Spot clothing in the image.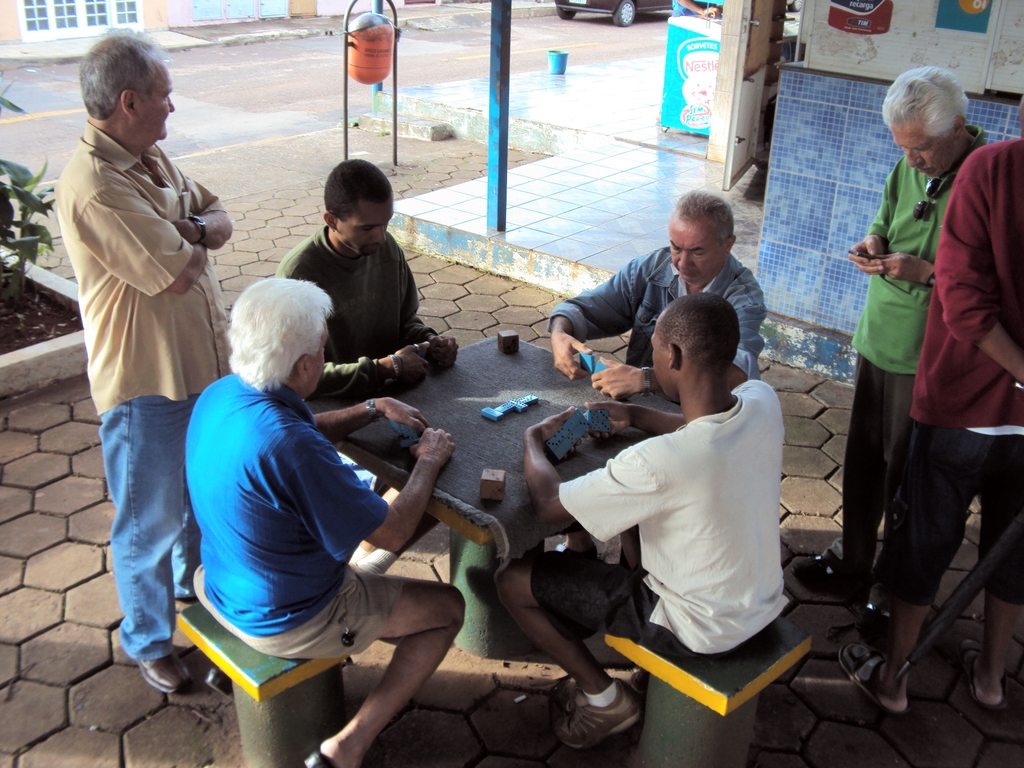
clothing found at l=51, t=118, r=228, b=662.
